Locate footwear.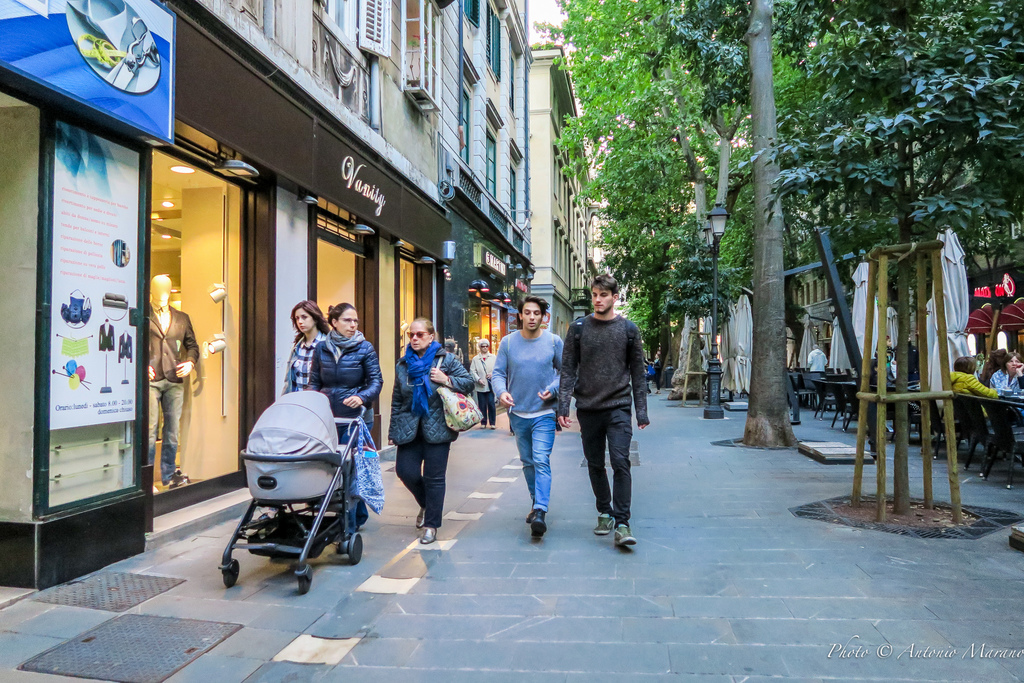
Bounding box: l=413, t=505, r=429, b=527.
